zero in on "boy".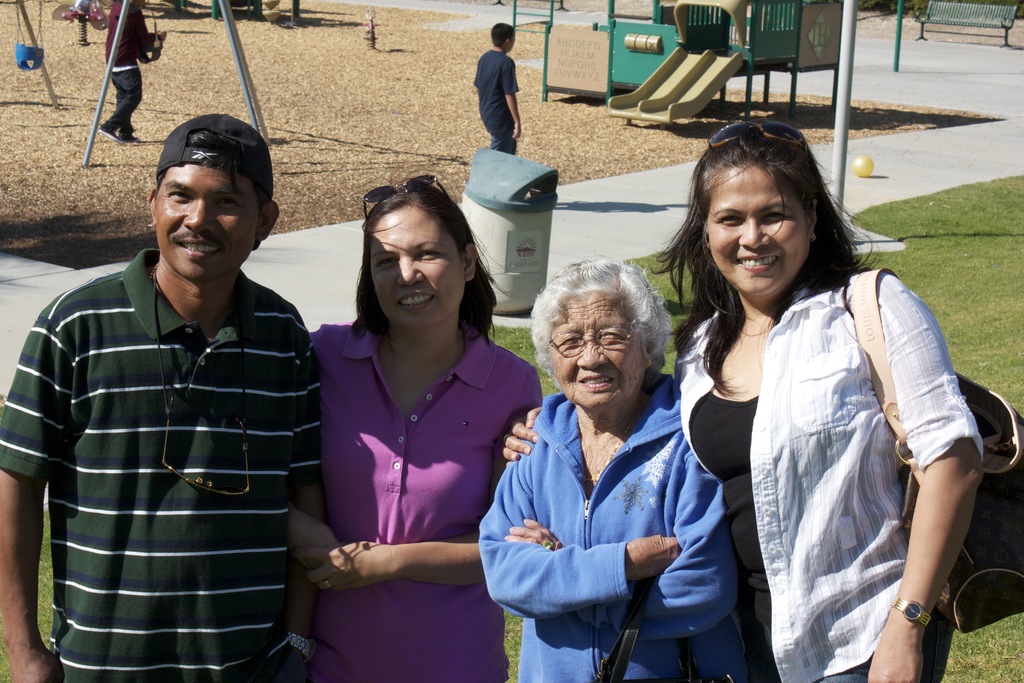
Zeroed in: 472:22:523:157.
